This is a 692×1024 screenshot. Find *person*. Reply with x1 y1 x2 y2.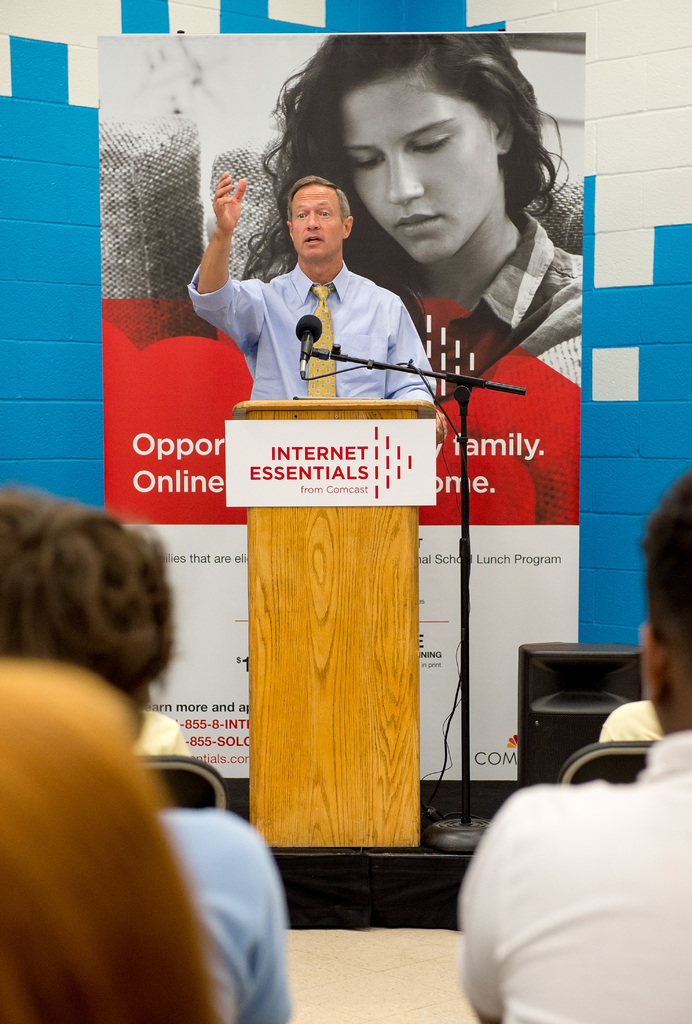
248 46 579 463.
